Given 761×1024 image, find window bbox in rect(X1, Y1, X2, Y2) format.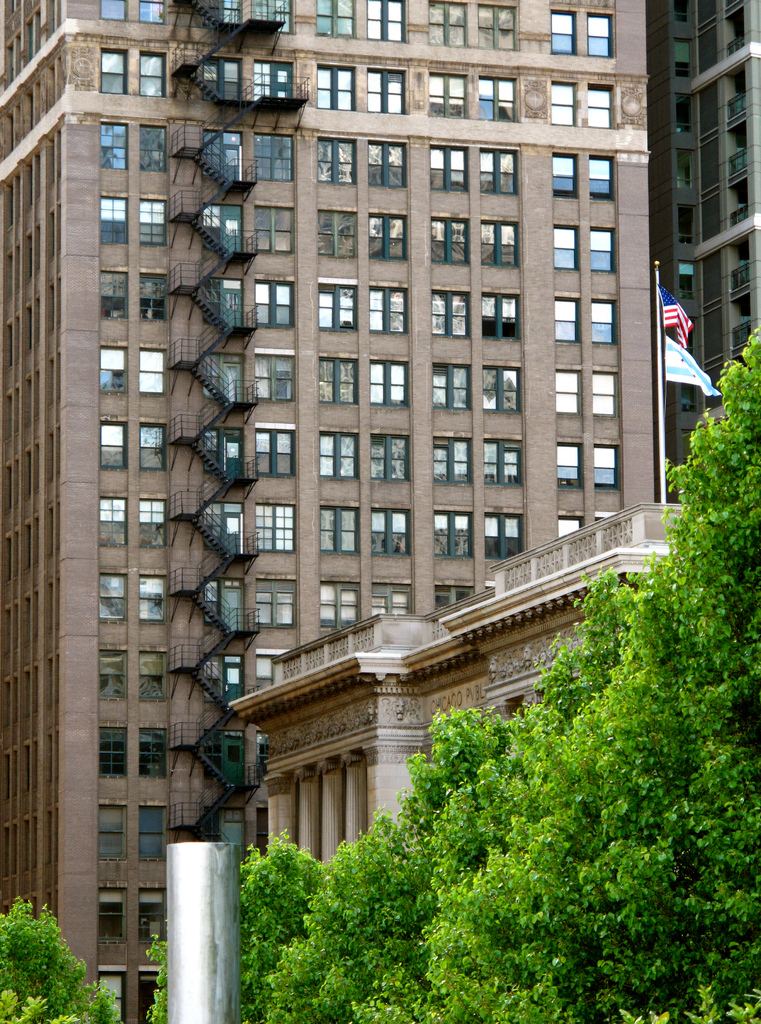
rect(97, 497, 125, 548).
